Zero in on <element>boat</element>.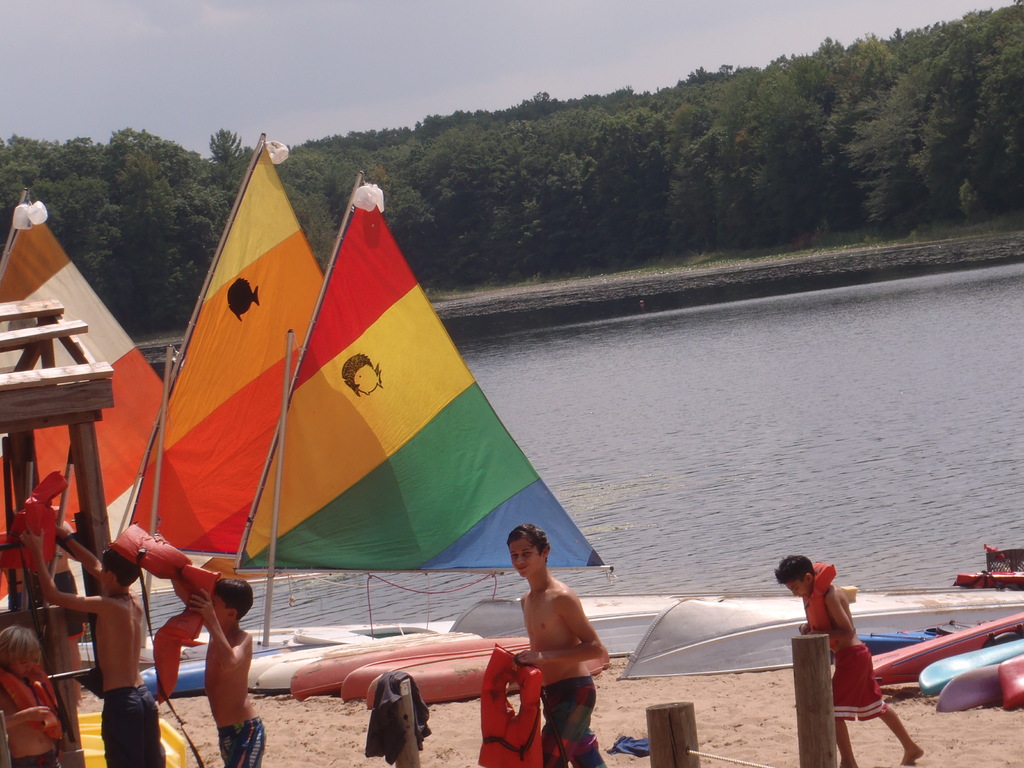
Zeroed in: [291,641,543,690].
